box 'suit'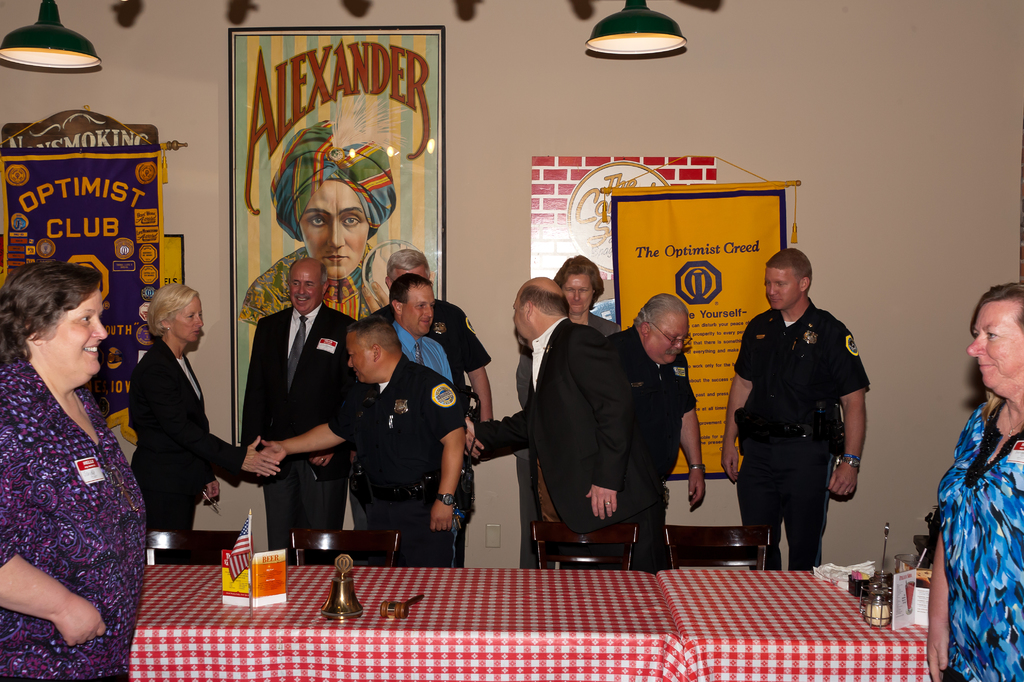
{"x1": 472, "y1": 314, "x2": 666, "y2": 572}
